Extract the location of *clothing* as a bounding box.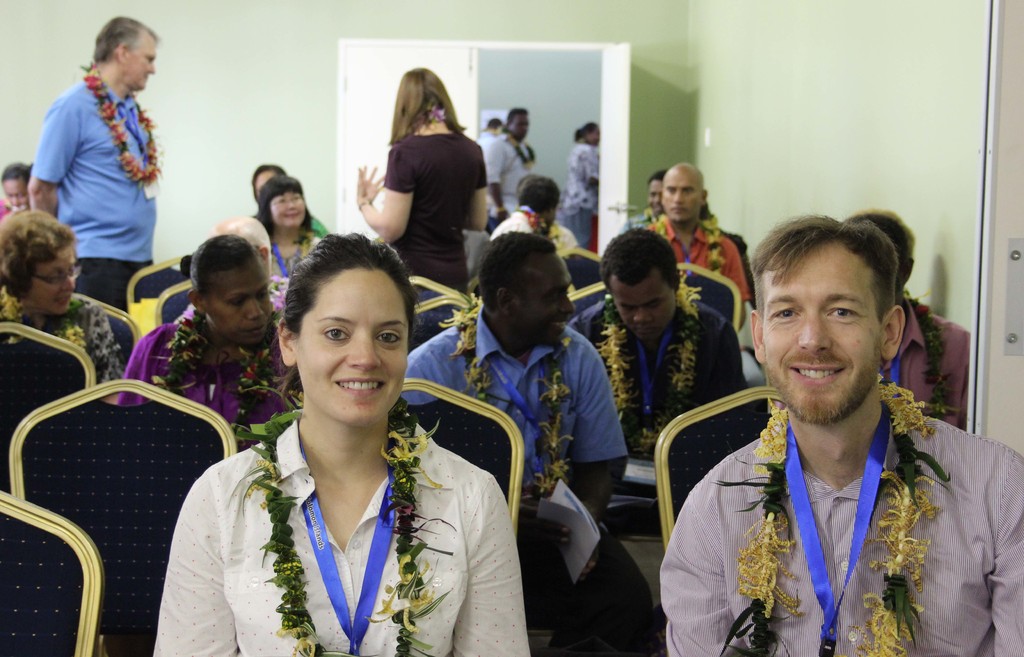
564:296:746:452.
